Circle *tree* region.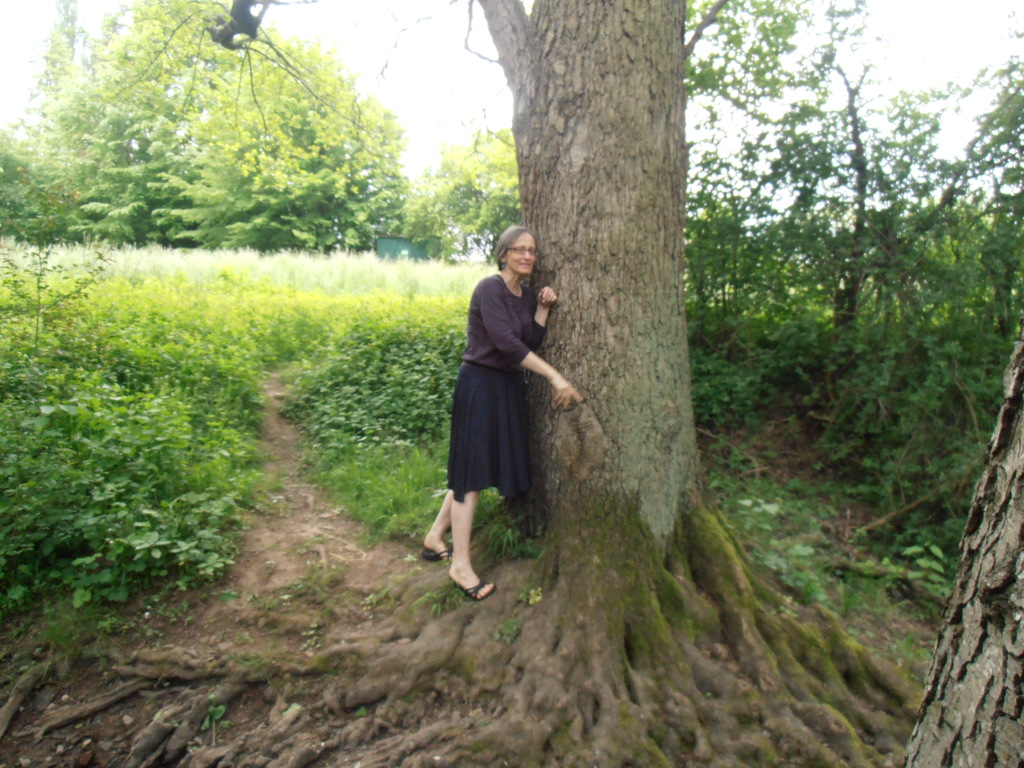
Region: {"left": 397, "top": 163, "right": 465, "bottom": 257}.
